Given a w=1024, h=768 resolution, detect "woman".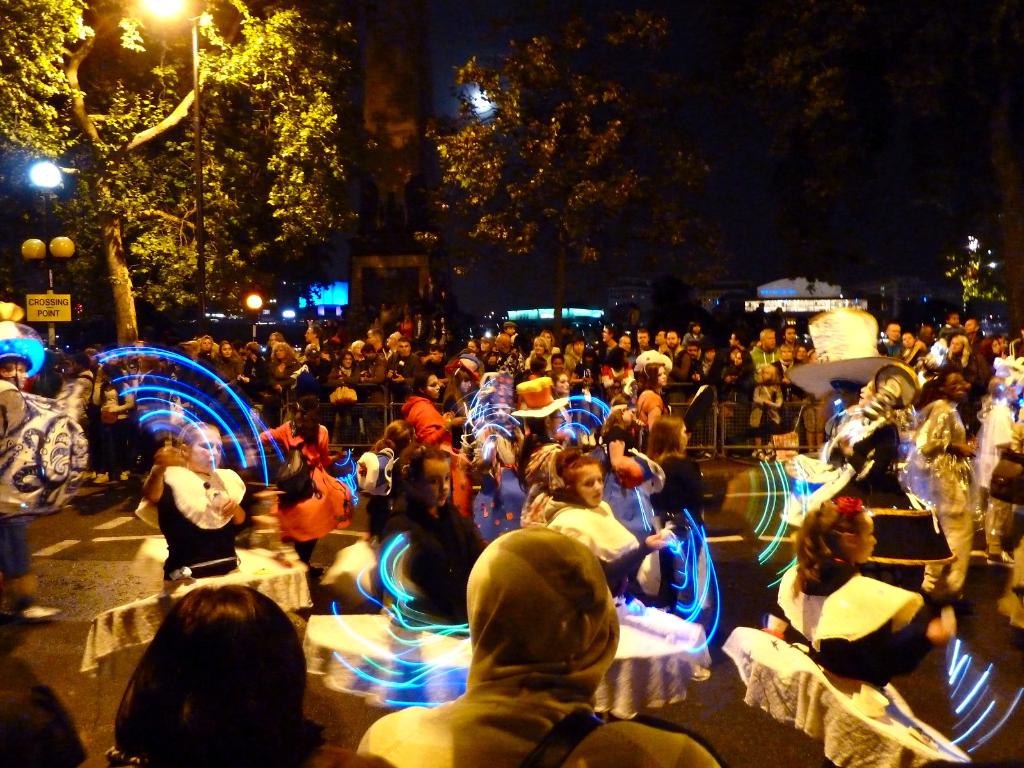
bbox=[403, 369, 463, 447].
